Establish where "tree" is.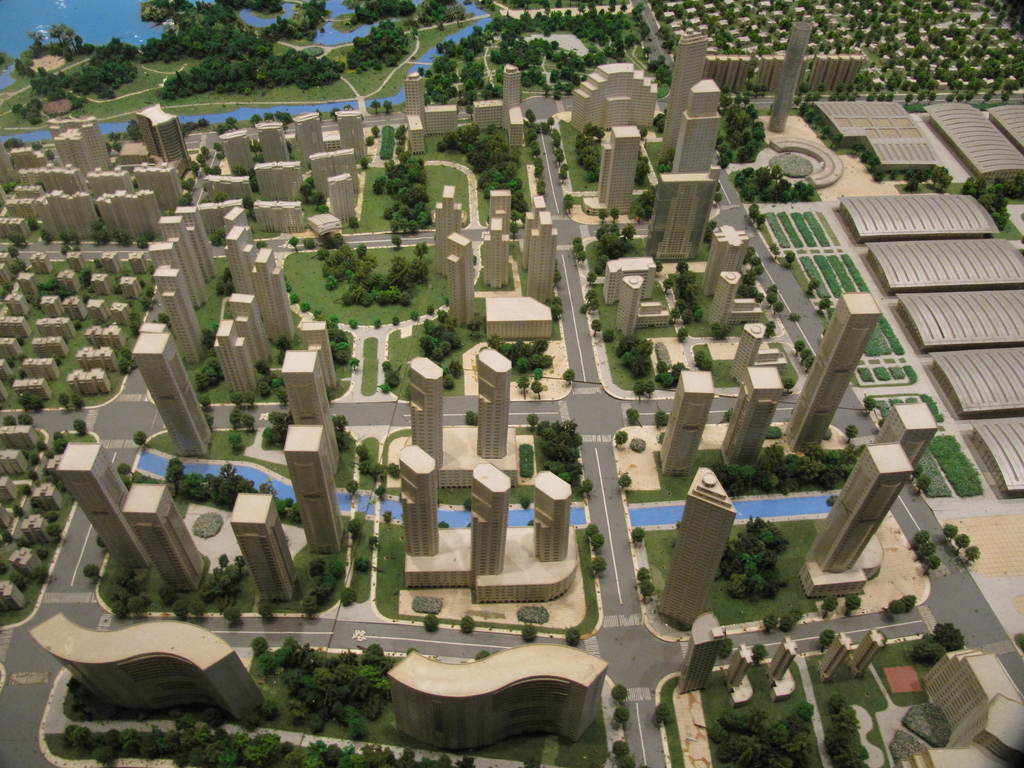
Established at box=[884, 598, 903, 620].
